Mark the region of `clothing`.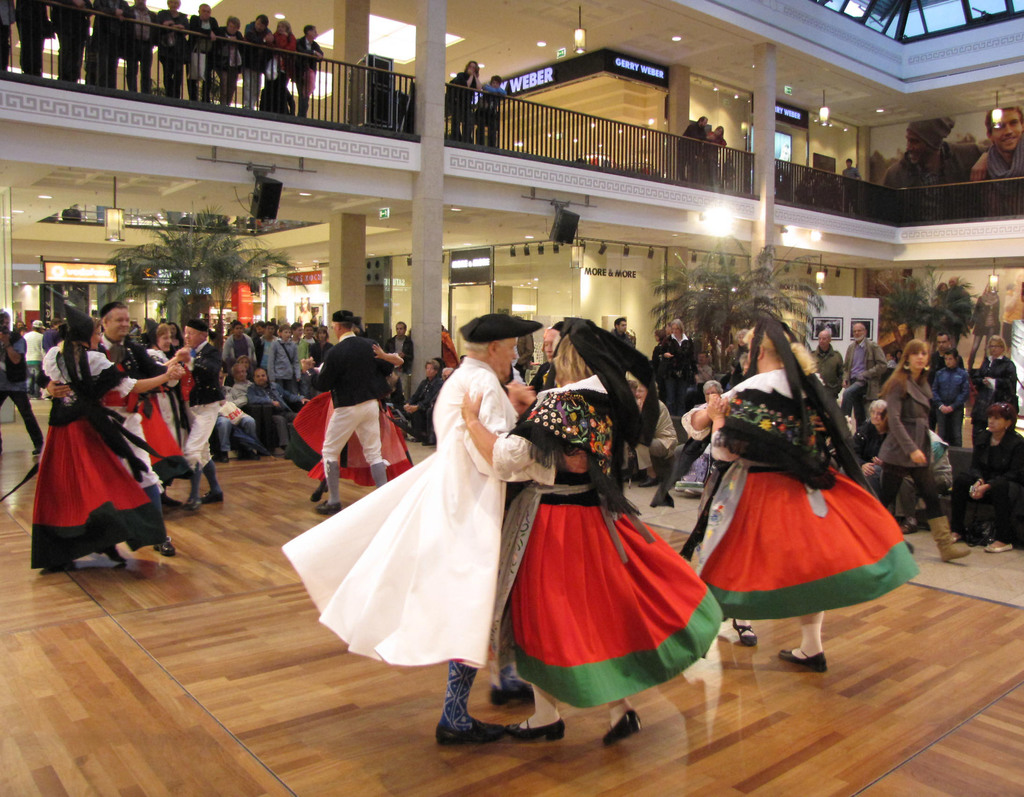
Region: <region>154, 8, 193, 99</region>.
